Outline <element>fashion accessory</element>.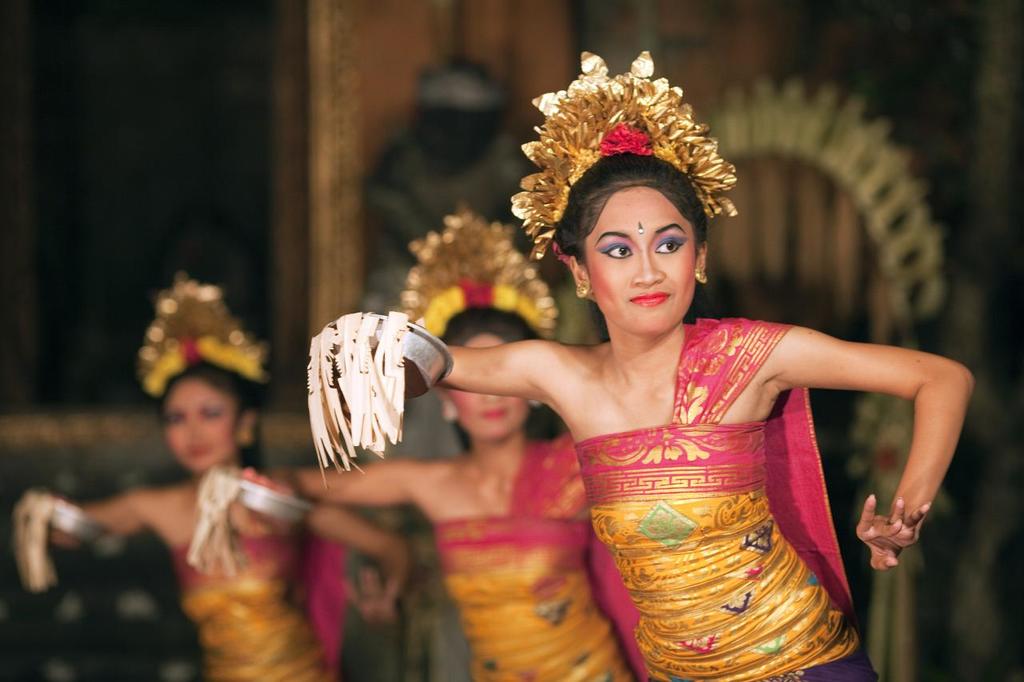
Outline: detection(134, 264, 270, 399).
